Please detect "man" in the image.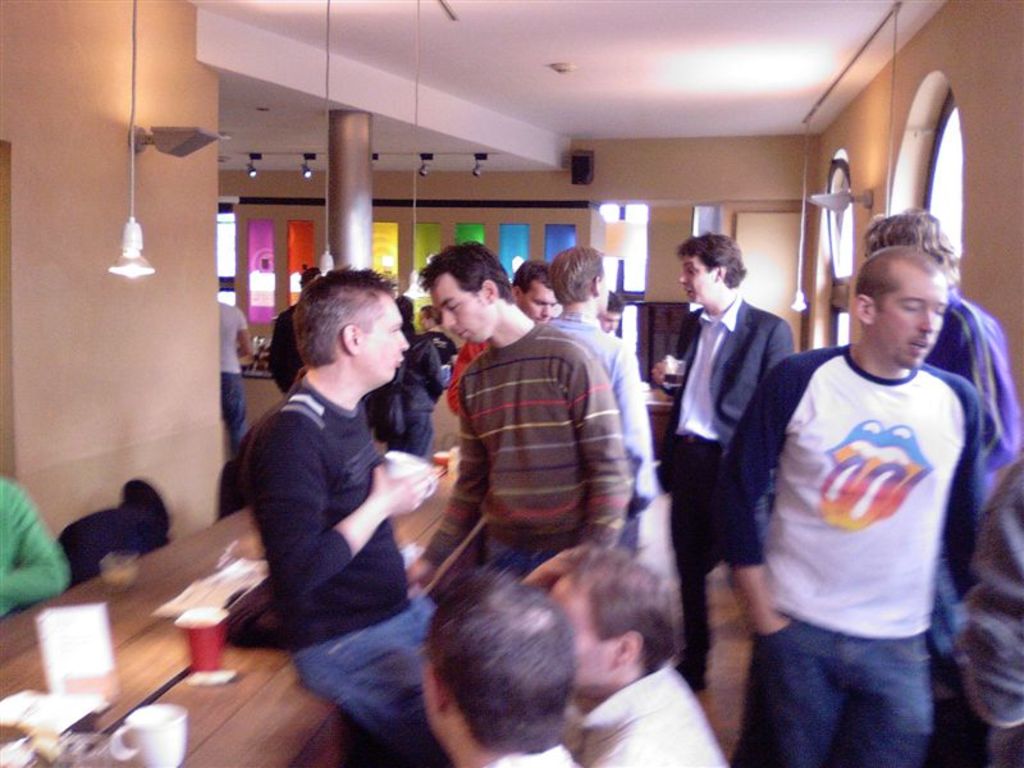
<region>511, 259, 562, 329</region>.
